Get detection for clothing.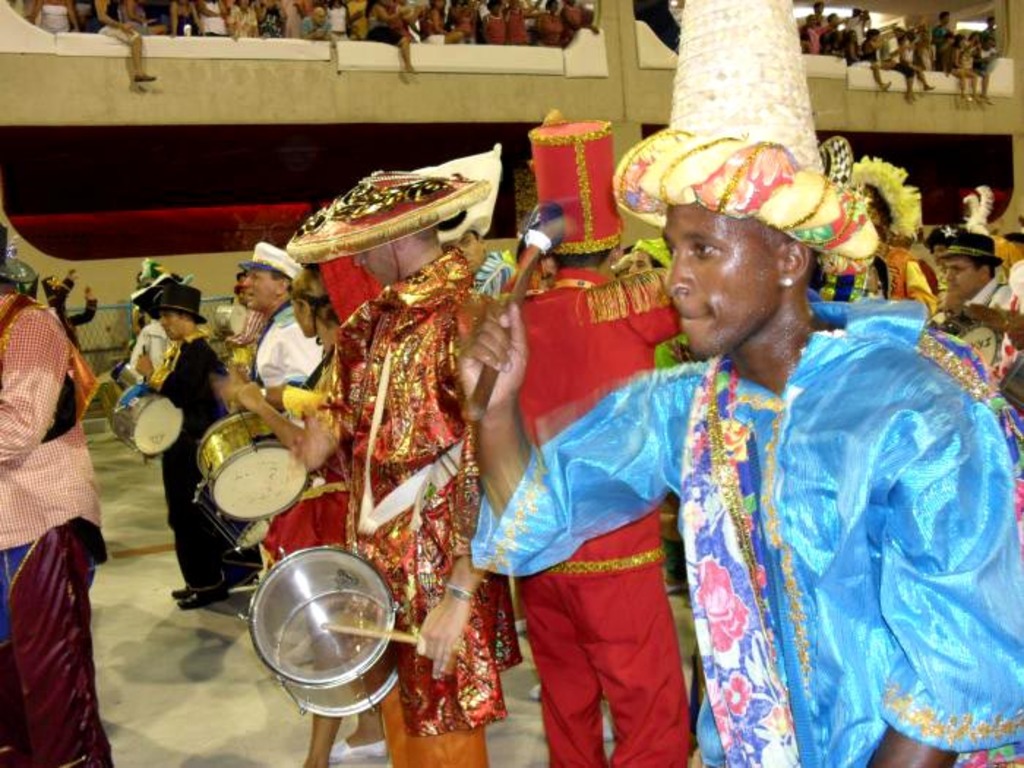
Detection: [left=0, top=295, right=113, bottom=767].
